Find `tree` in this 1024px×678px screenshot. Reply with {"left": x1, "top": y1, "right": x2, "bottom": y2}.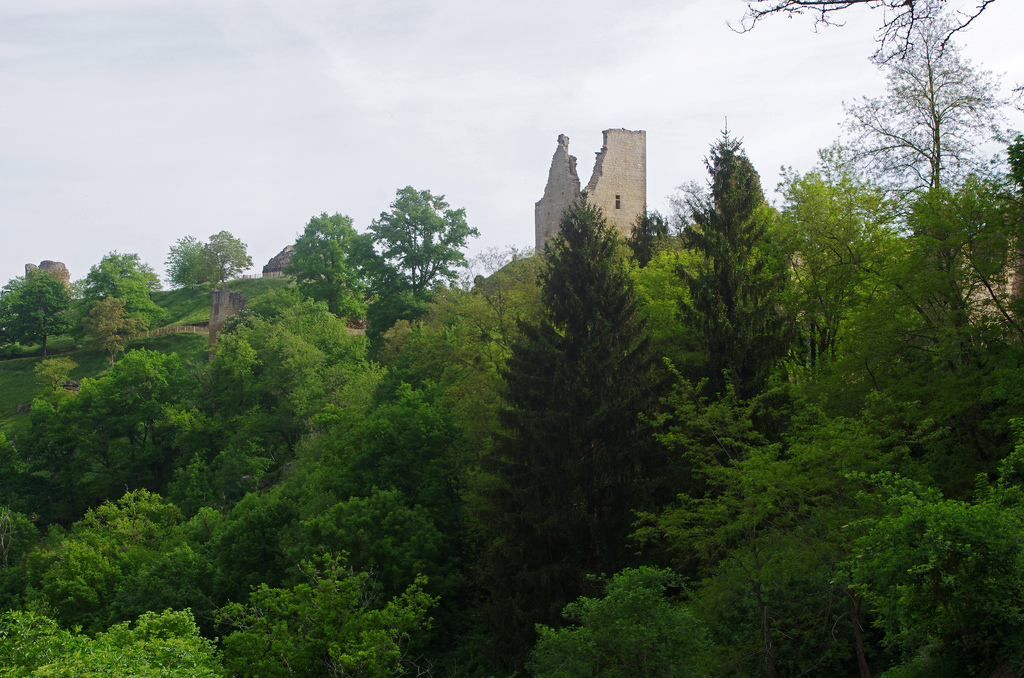
{"left": 284, "top": 217, "right": 386, "bottom": 325}.
